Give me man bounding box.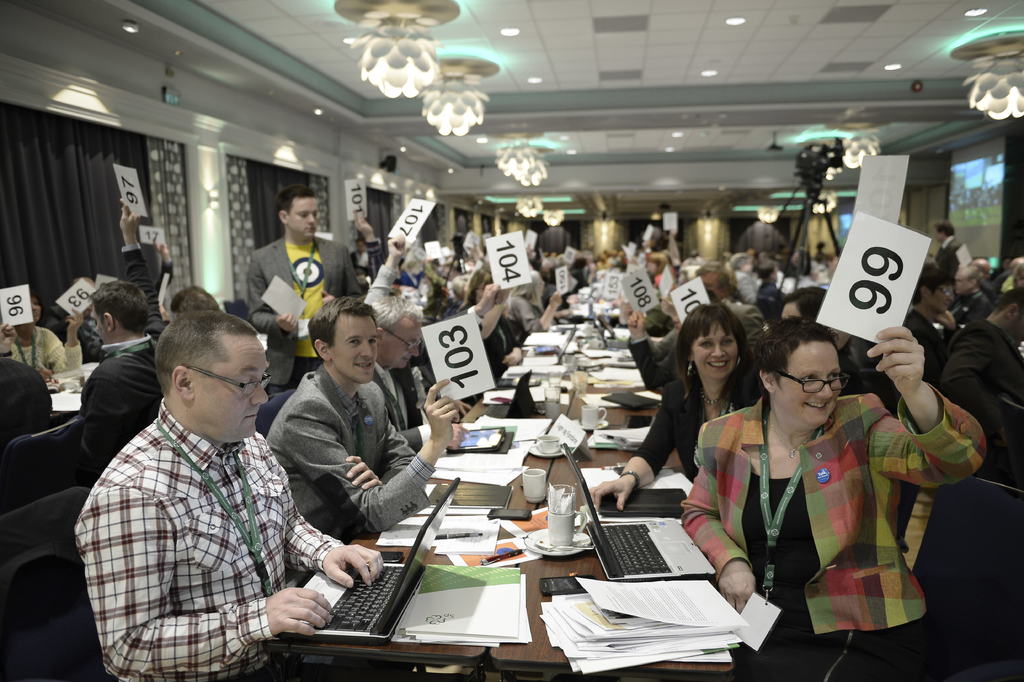
<bbox>947, 283, 1023, 417</bbox>.
